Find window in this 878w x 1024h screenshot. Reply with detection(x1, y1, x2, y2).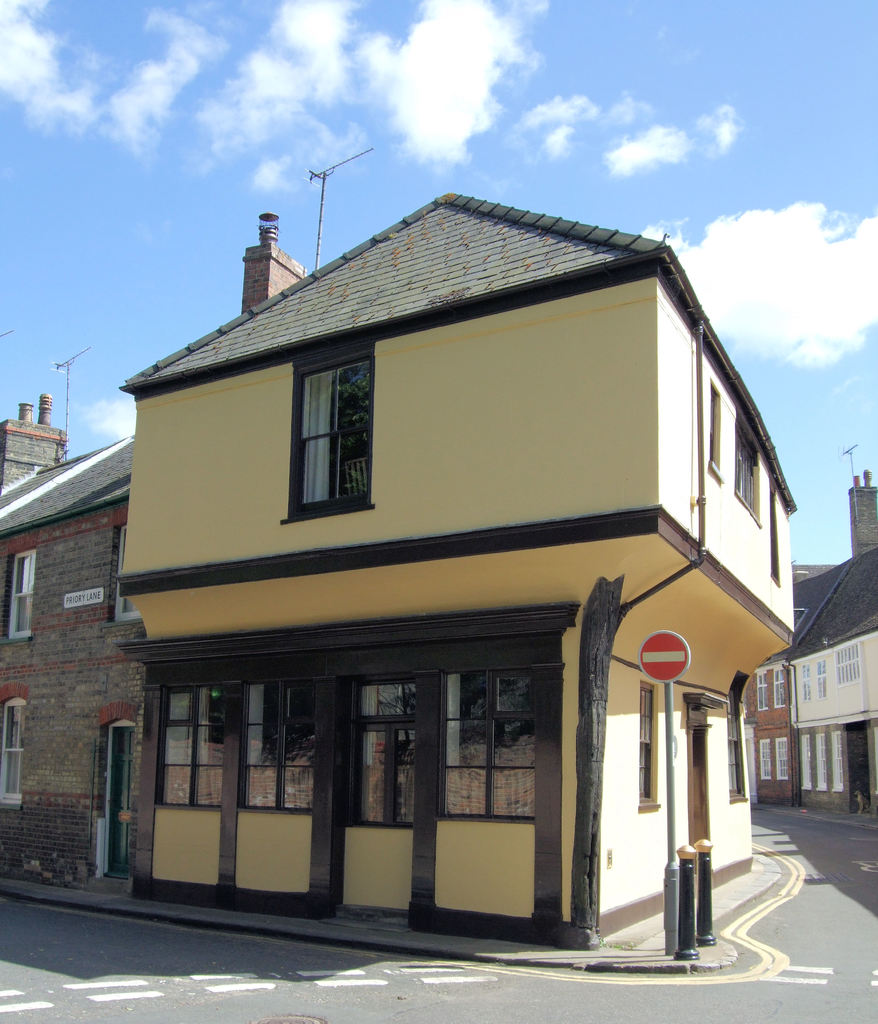
detection(813, 659, 822, 696).
